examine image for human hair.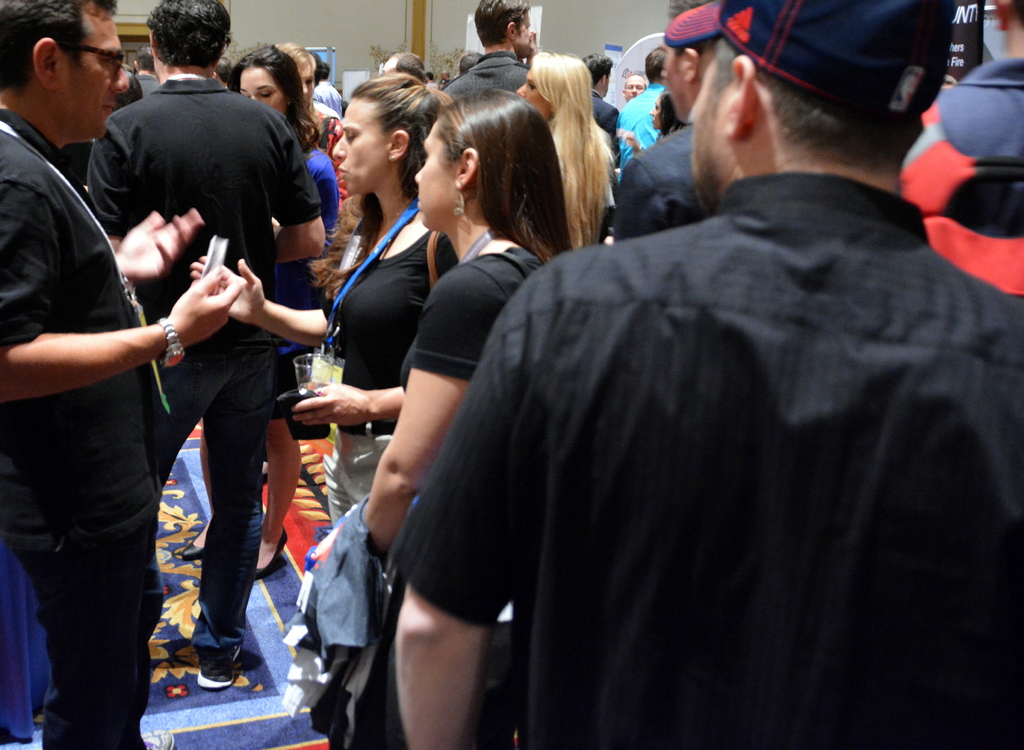
Examination result: rect(273, 44, 320, 128).
